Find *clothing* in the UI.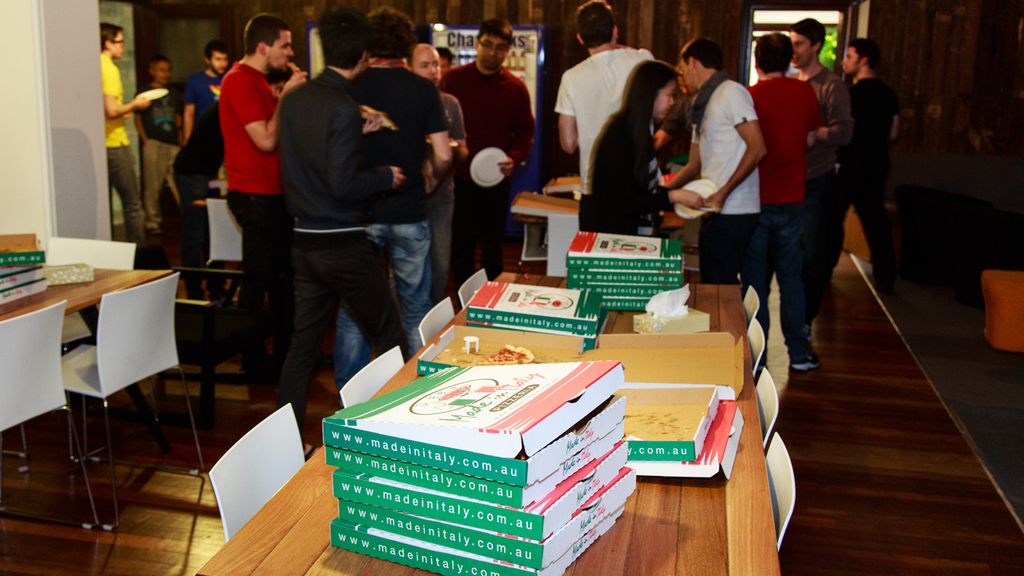
UI element at 433/70/461/183.
